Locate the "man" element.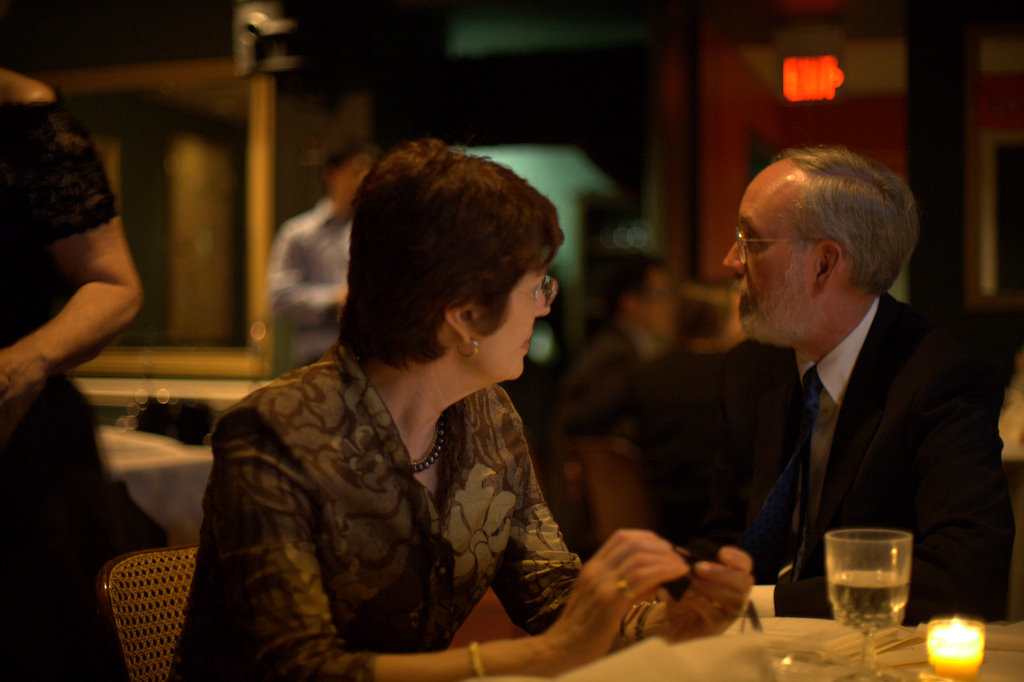
Element bbox: (left=260, top=138, right=391, bottom=371).
